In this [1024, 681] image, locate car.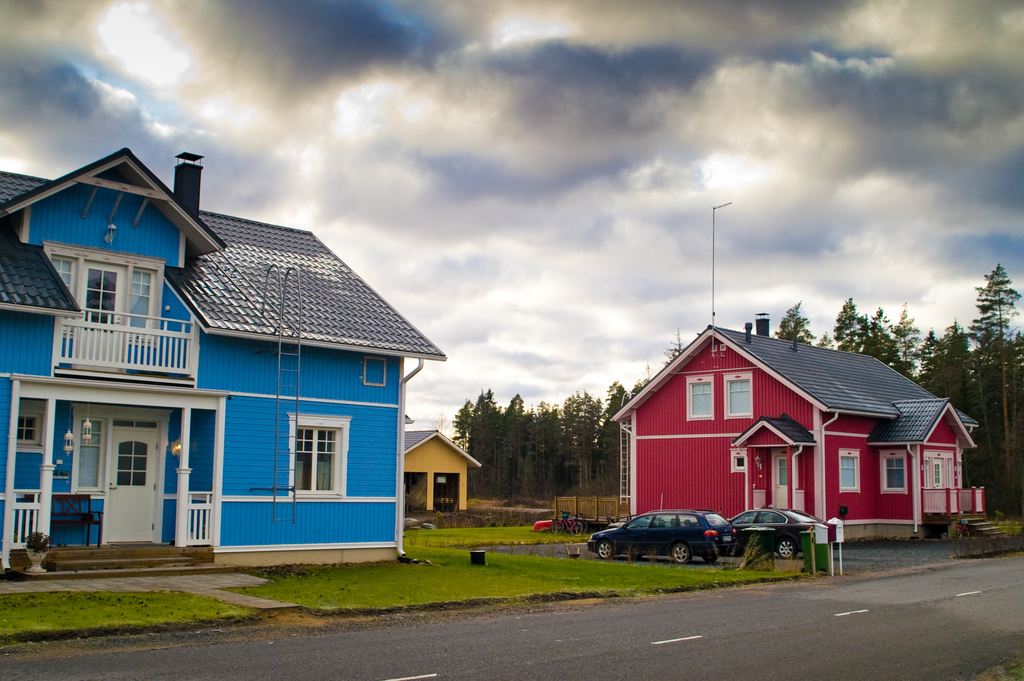
Bounding box: box=[586, 511, 740, 566].
